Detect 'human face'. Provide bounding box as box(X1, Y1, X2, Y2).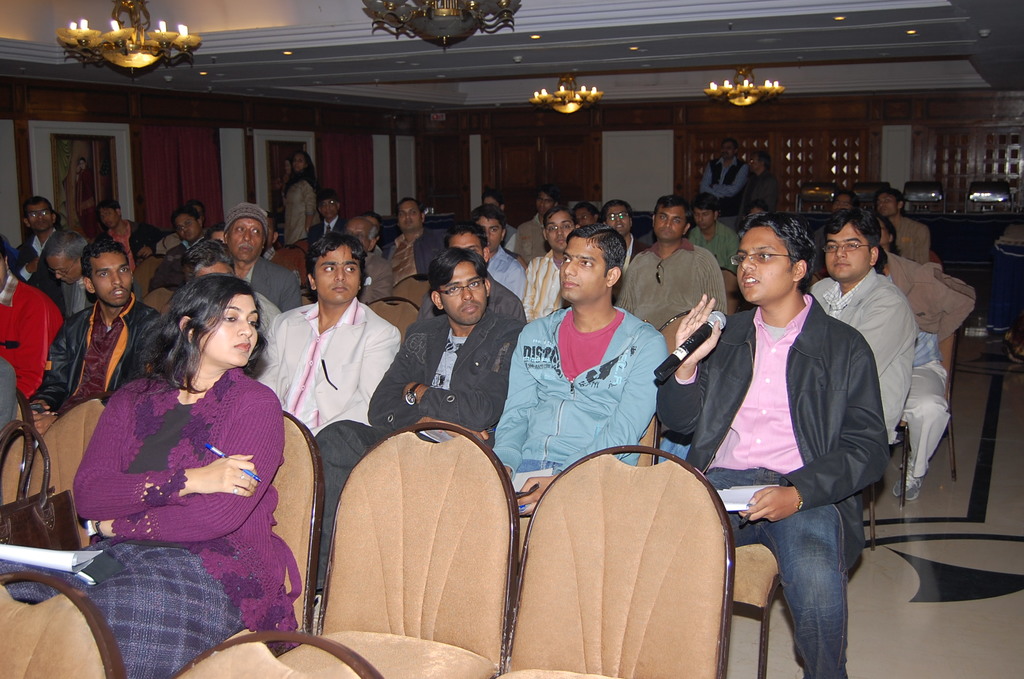
box(879, 215, 891, 248).
